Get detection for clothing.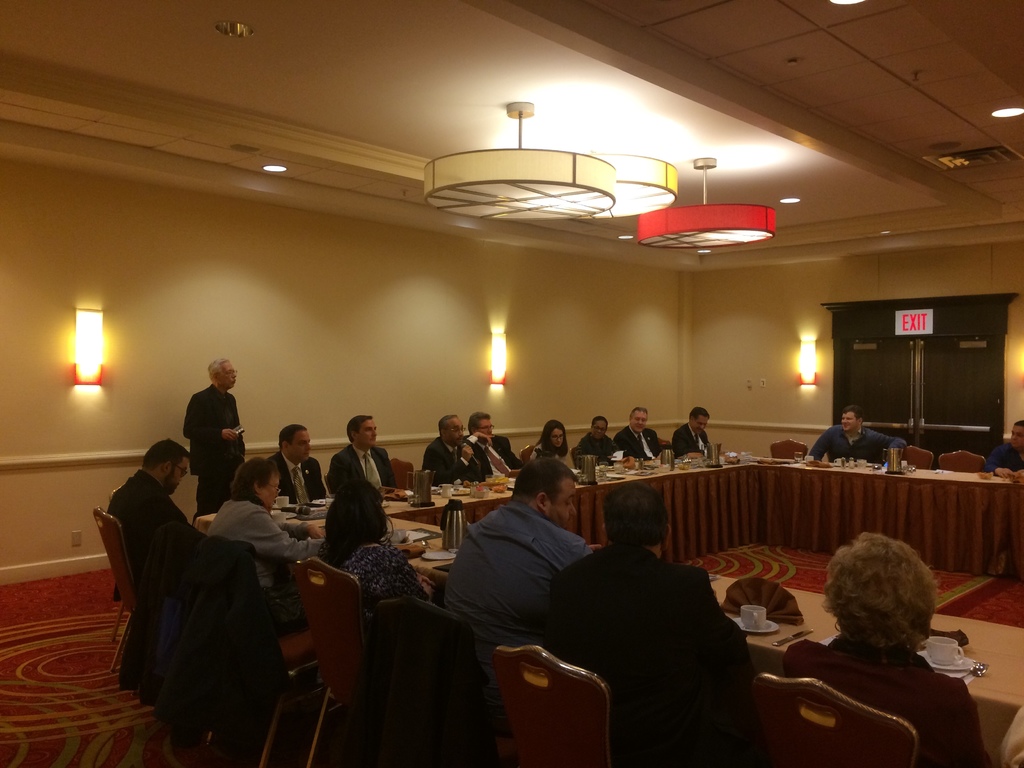
Detection: locate(609, 422, 661, 458).
